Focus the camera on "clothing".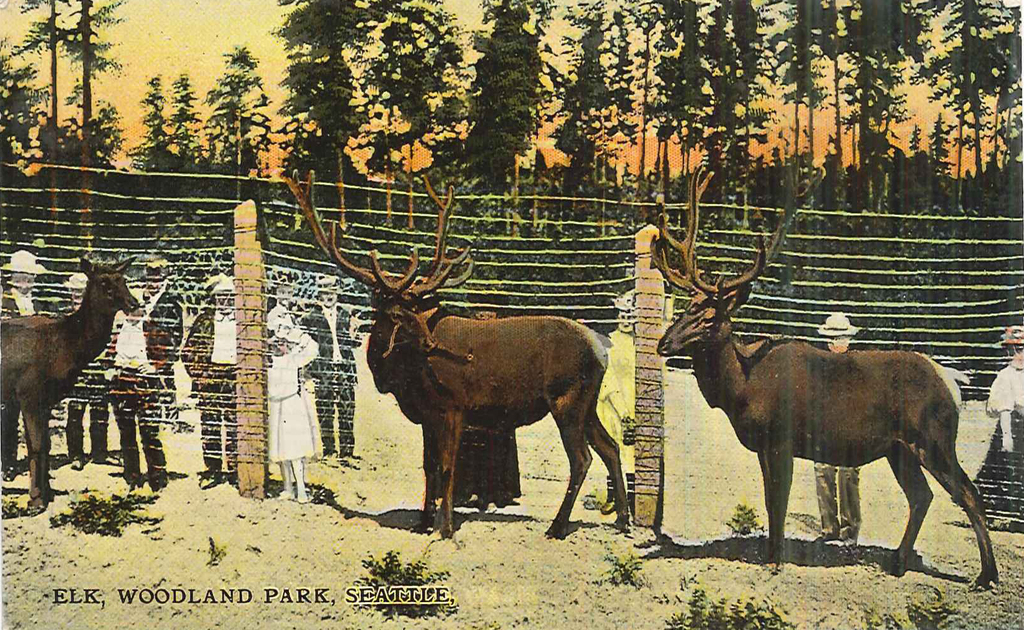
Focus region: x1=264, y1=333, x2=321, y2=460.
